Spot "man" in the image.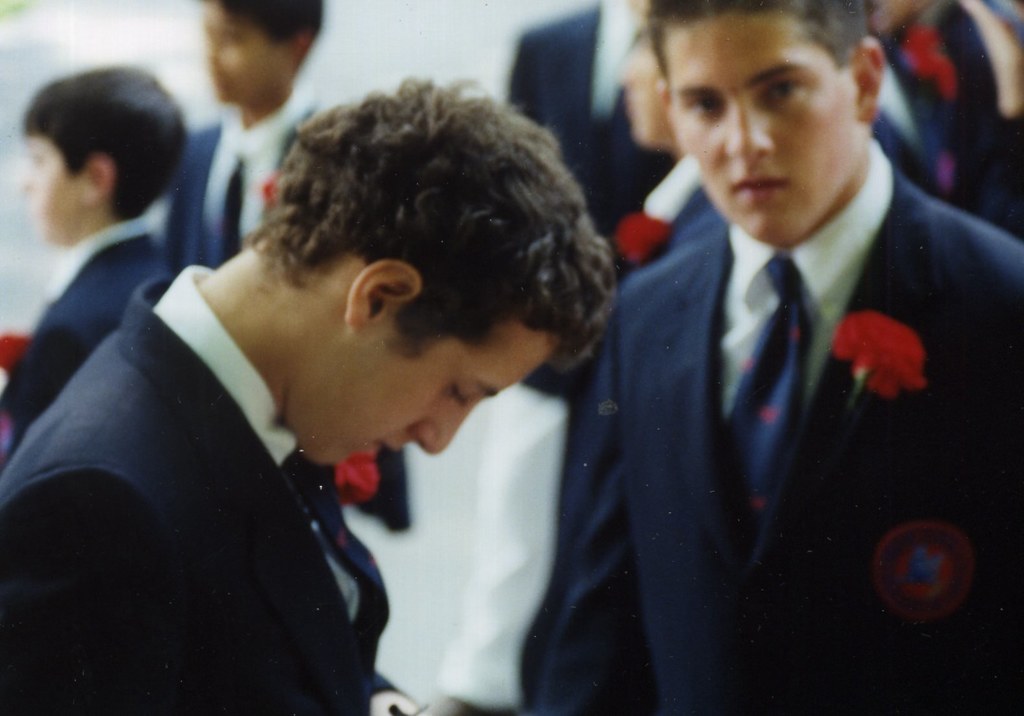
"man" found at crop(509, 0, 656, 233).
